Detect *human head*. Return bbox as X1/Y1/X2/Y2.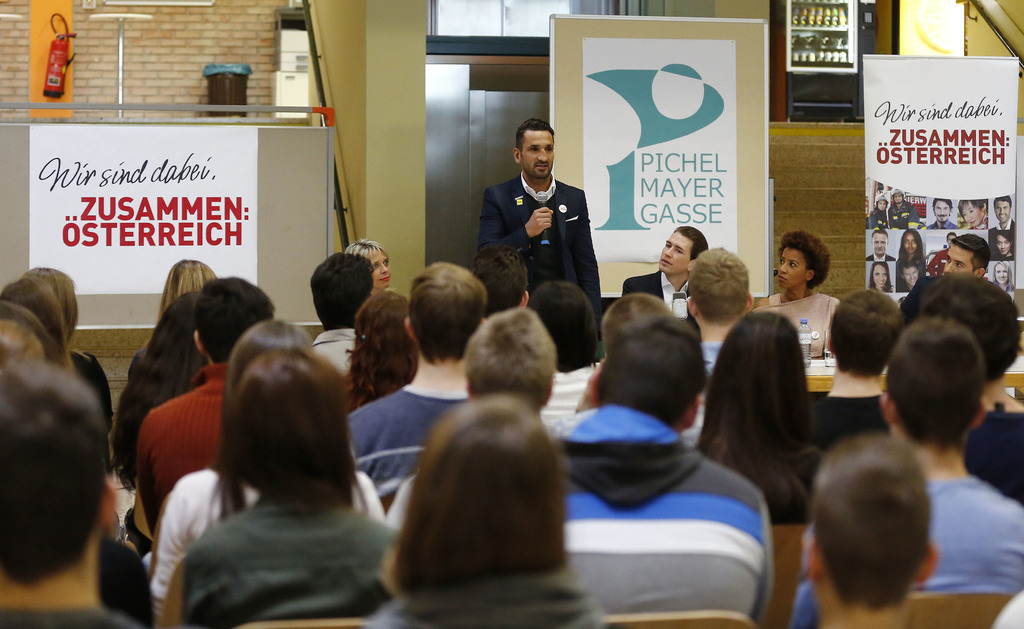
946/233/956/244.
